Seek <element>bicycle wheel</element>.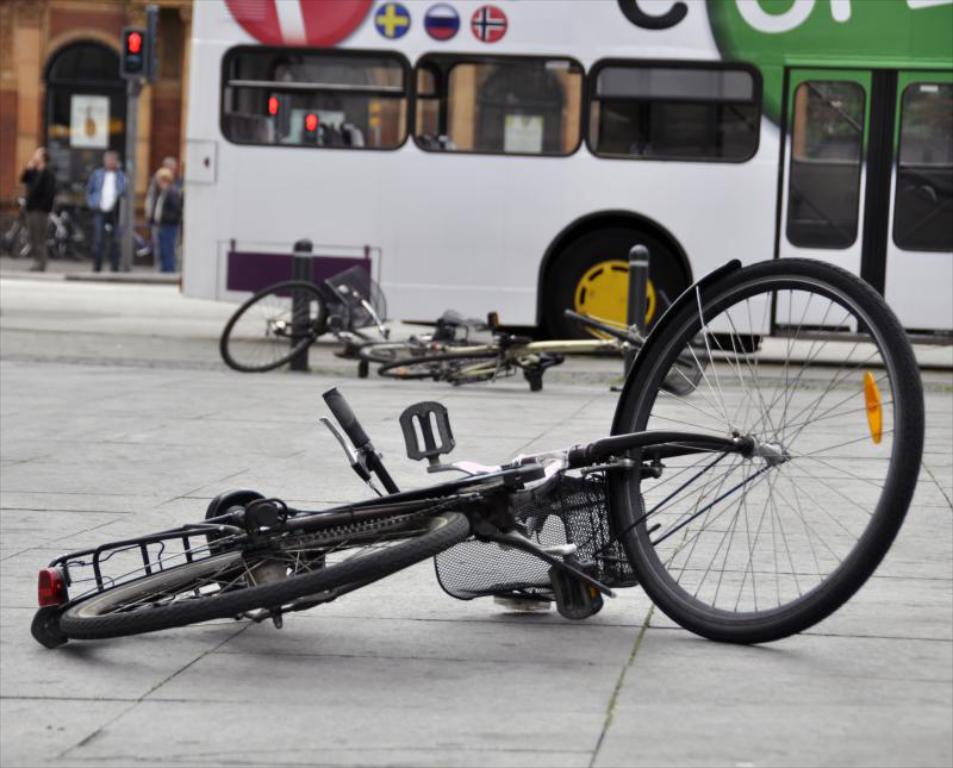
<region>594, 258, 927, 648</region>.
